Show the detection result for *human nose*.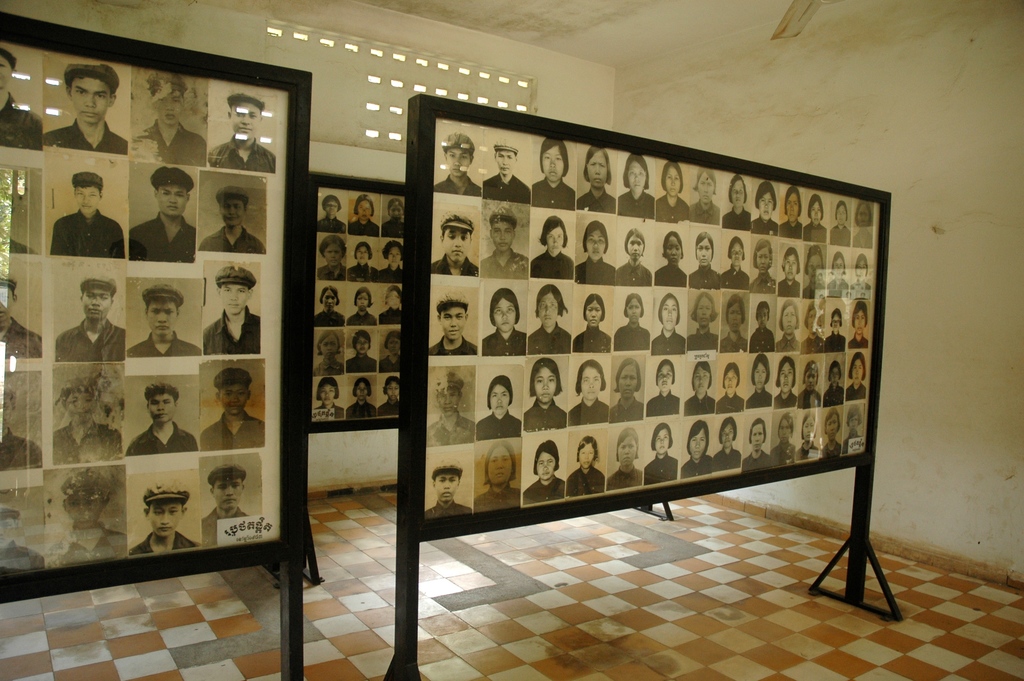
box=[158, 402, 165, 410].
